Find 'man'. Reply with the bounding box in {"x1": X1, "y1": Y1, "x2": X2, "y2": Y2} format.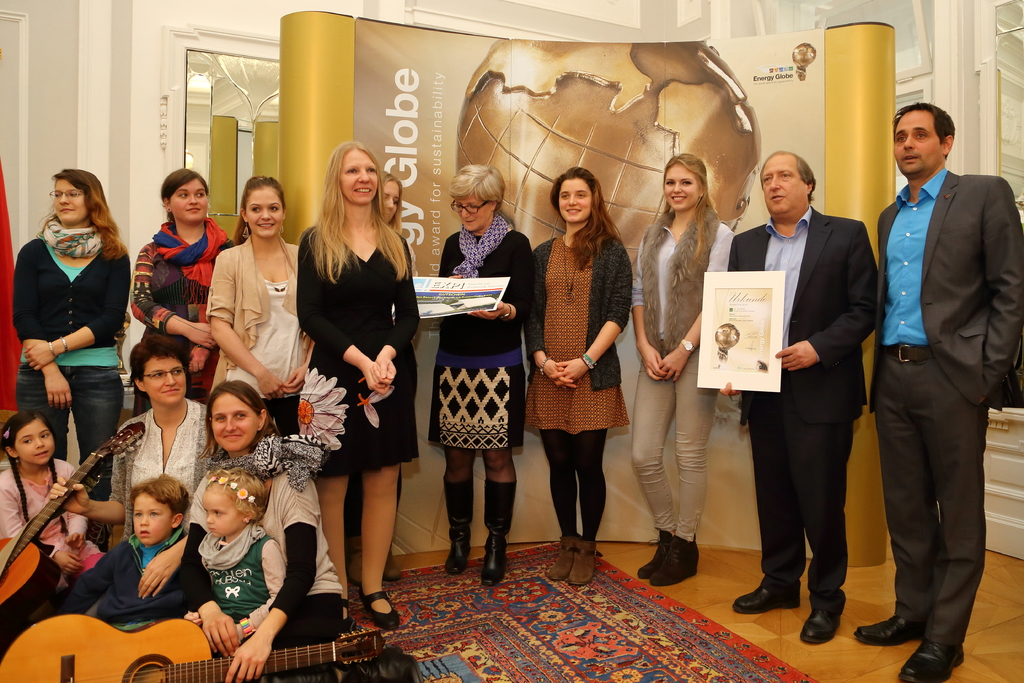
{"x1": 714, "y1": 150, "x2": 884, "y2": 646}.
